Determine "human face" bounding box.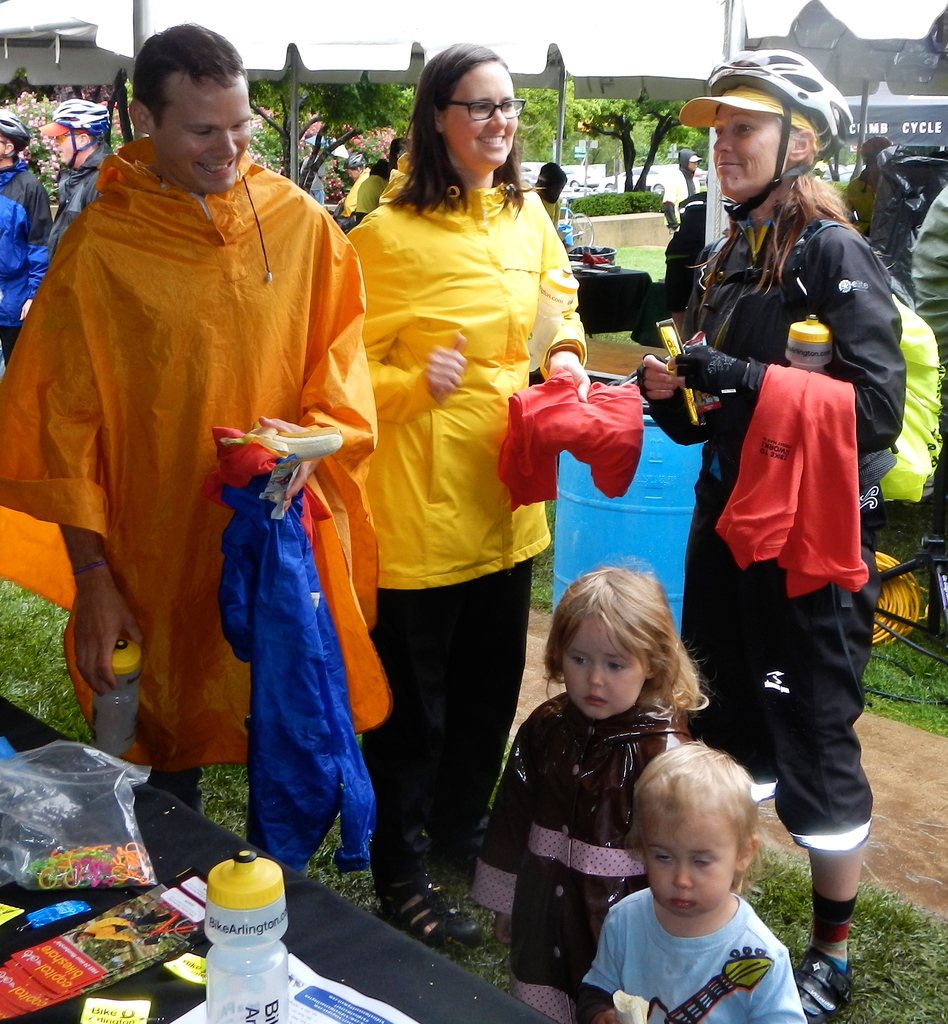
Determined: <region>156, 66, 255, 195</region>.
